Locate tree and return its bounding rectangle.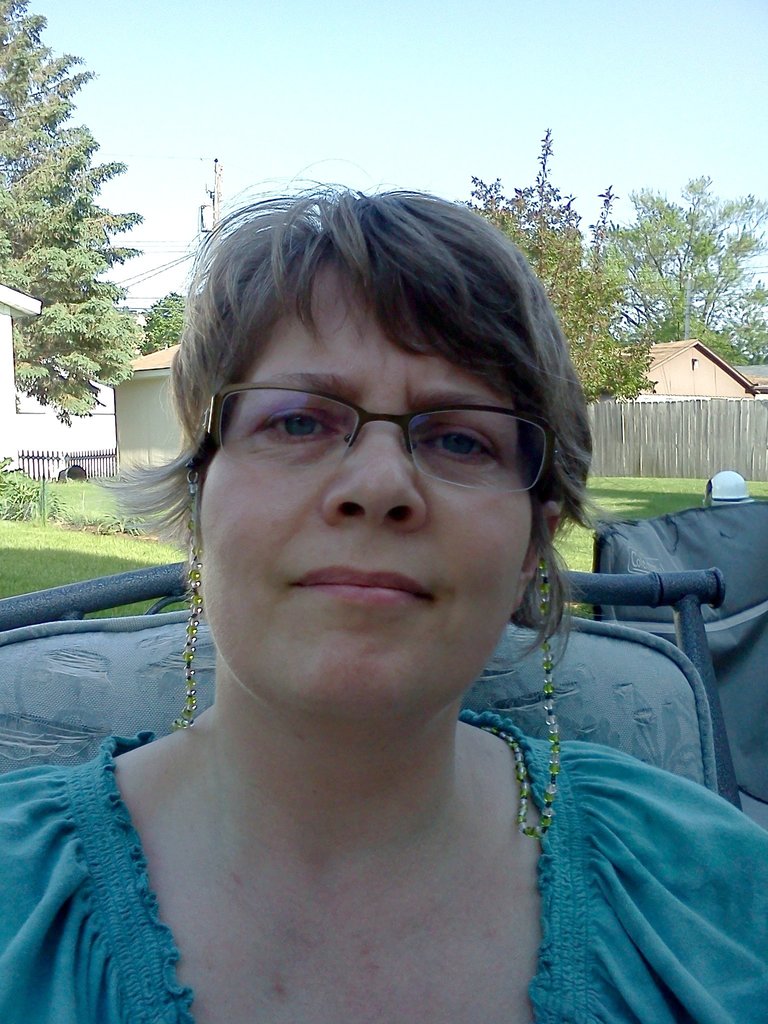
<region>133, 290, 187, 367</region>.
